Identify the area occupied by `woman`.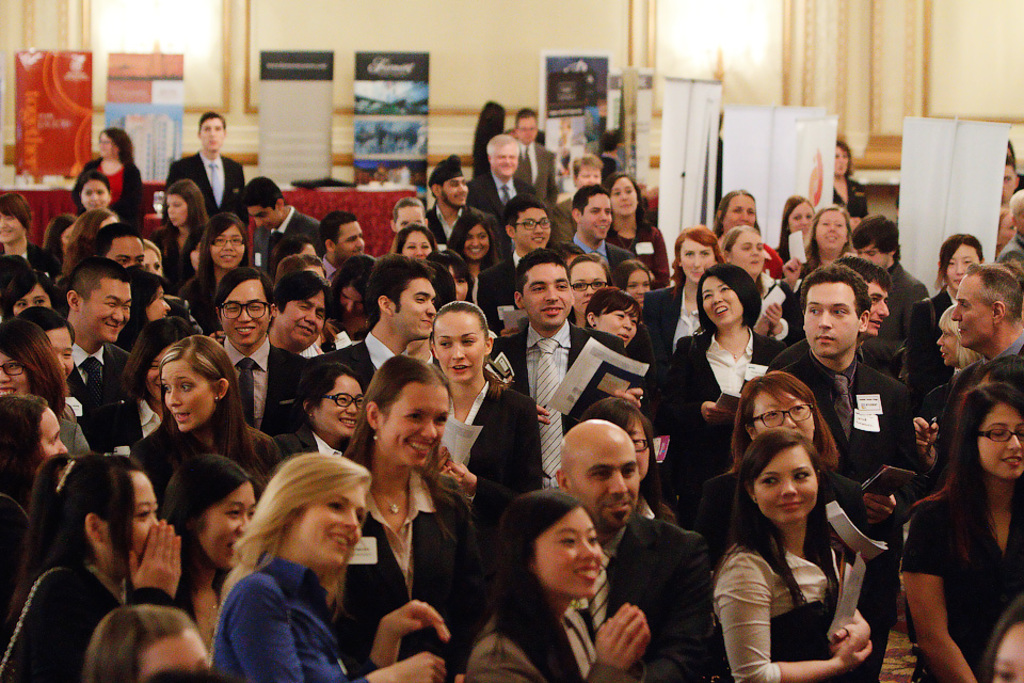
Area: [x1=325, y1=250, x2=383, y2=331].
